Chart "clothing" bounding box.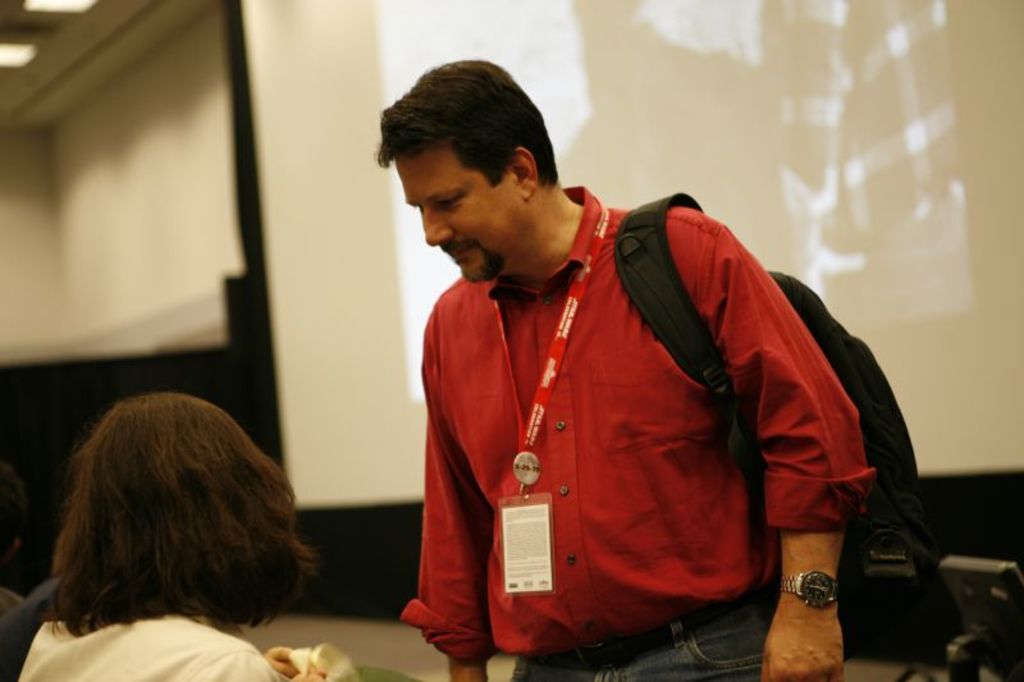
Charted: box=[18, 613, 288, 681].
